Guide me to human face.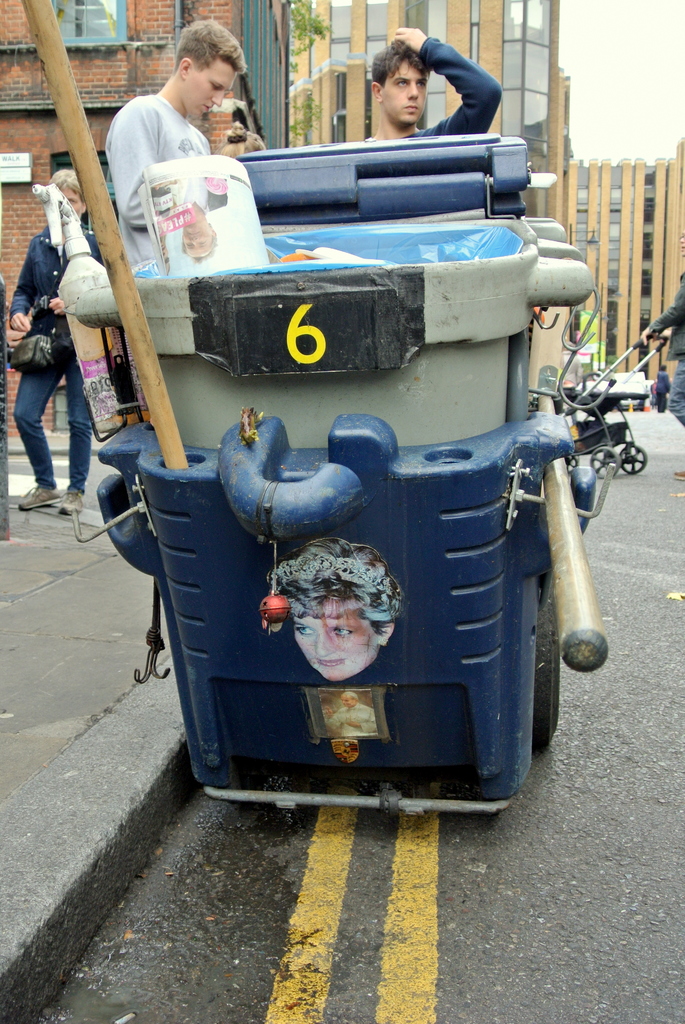
Guidance: [181,57,233,124].
